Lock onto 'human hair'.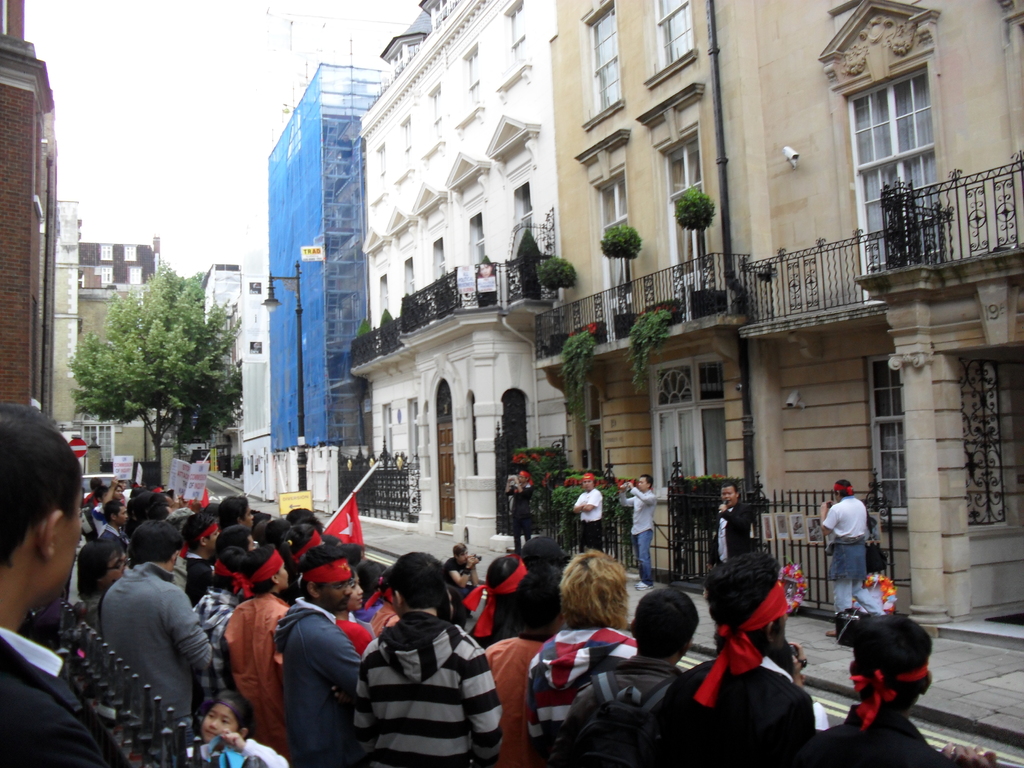
Locked: [left=703, top=554, right=784, bottom=660].
